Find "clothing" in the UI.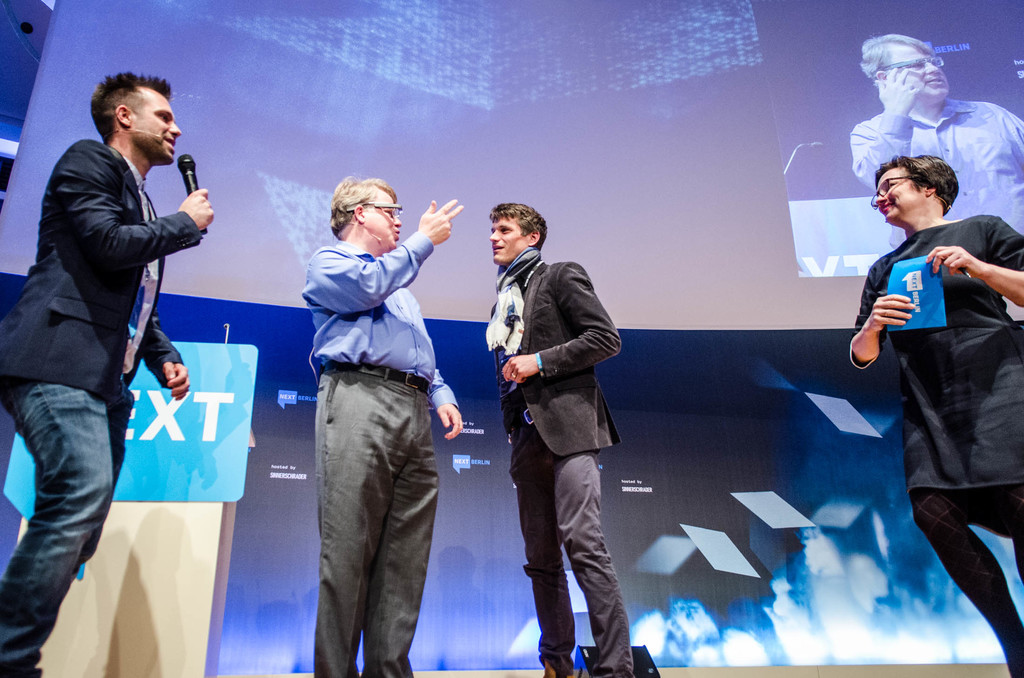
UI element at <box>490,255,629,674</box>.
